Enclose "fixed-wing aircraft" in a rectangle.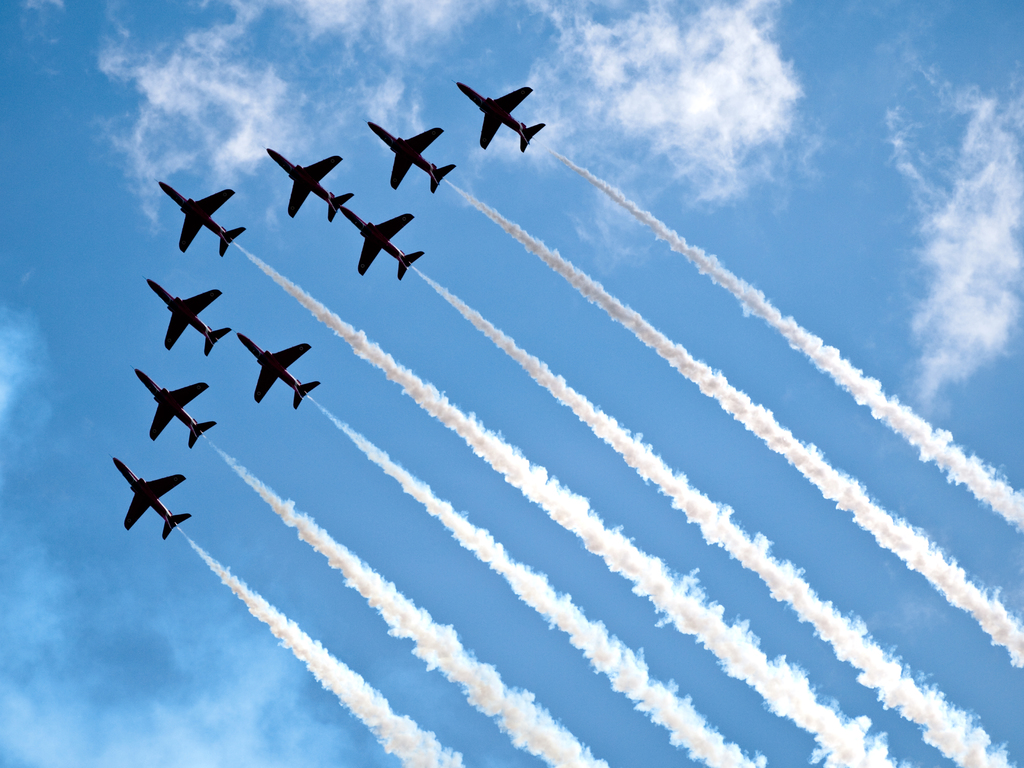
x1=116, y1=458, x2=189, y2=541.
